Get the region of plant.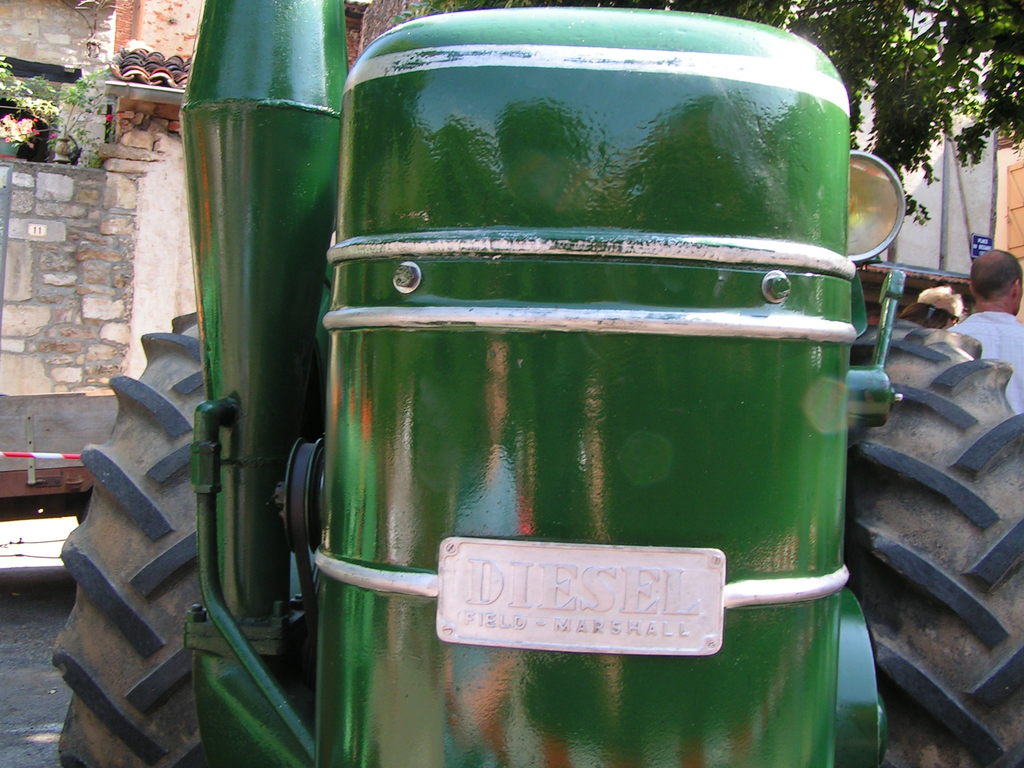
0,44,76,166.
